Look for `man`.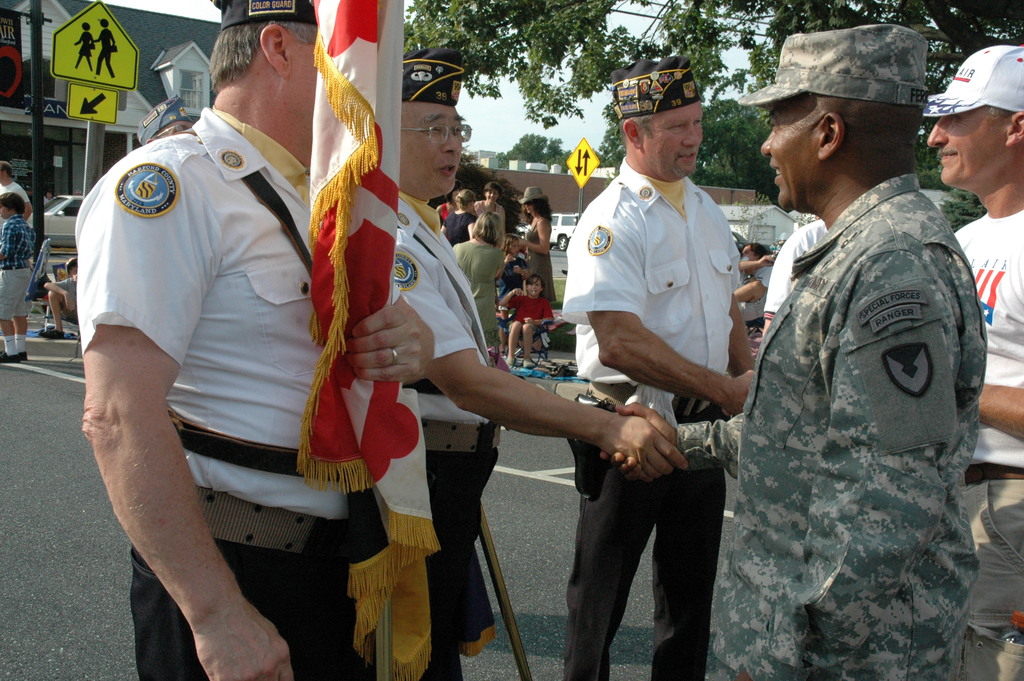
Found: locate(600, 25, 990, 680).
